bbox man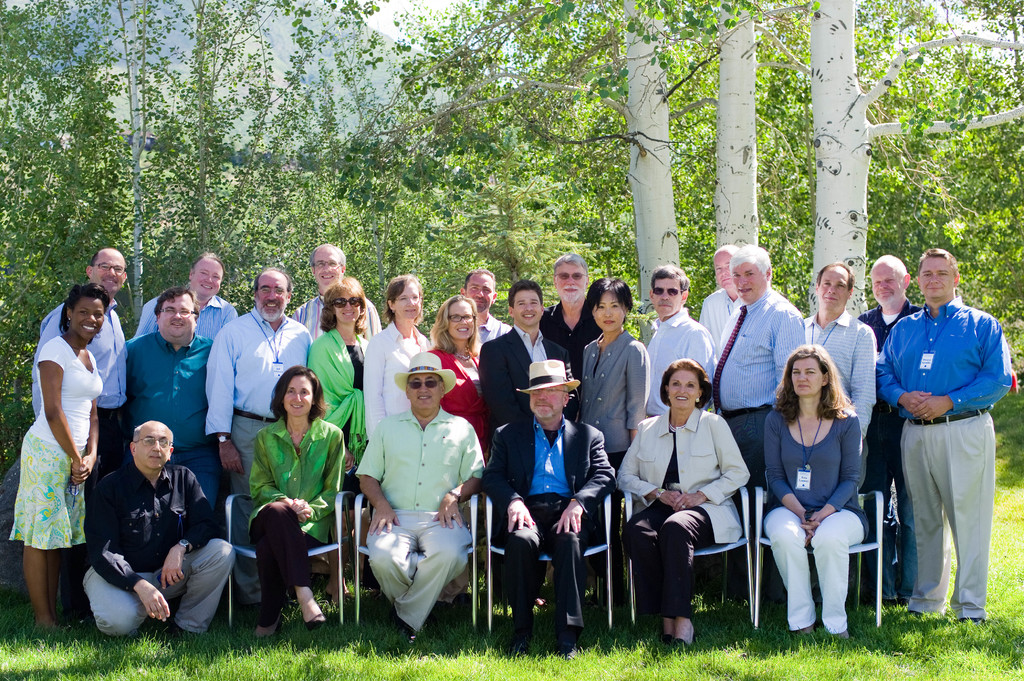
pyautogui.locateOnScreen(132, 255, 244, 358)
